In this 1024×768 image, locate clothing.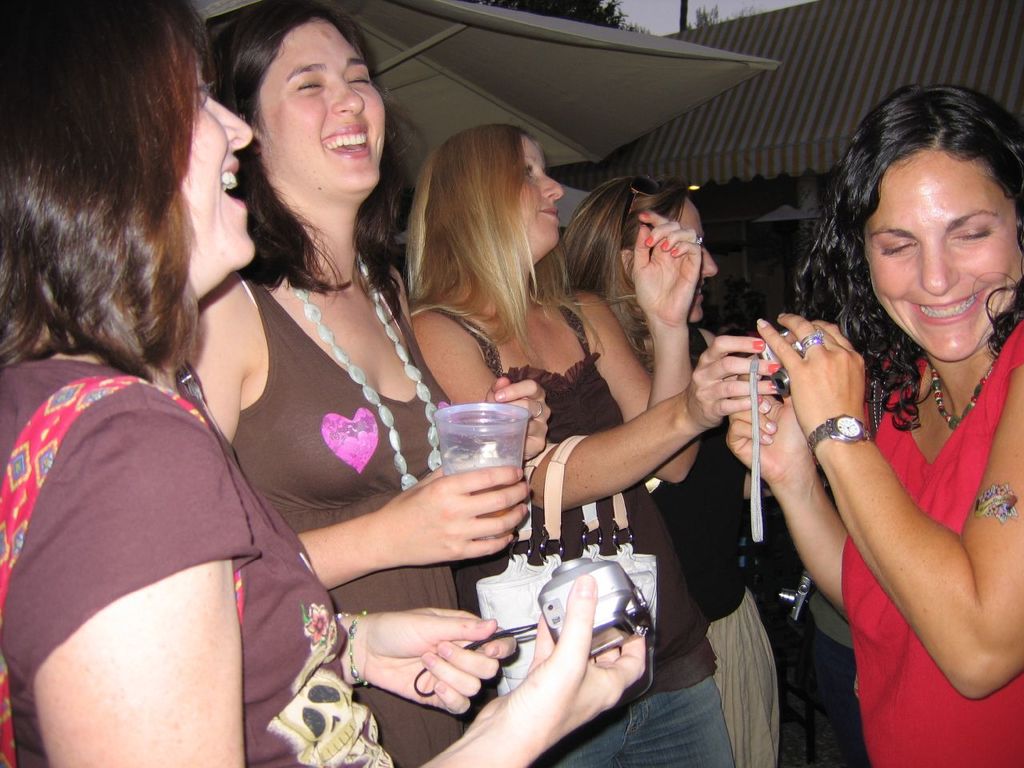
Bounding box: crop(834, 317, 1023, 767).
